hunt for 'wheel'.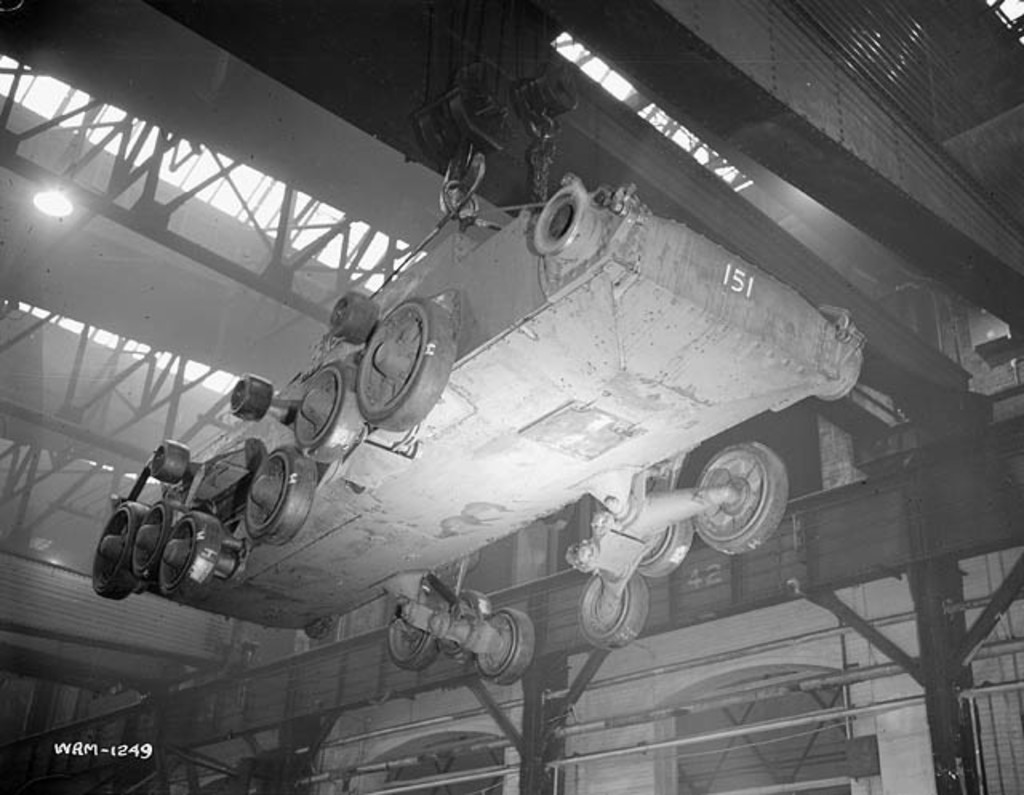
Hunted down at [243,446,317,544].
